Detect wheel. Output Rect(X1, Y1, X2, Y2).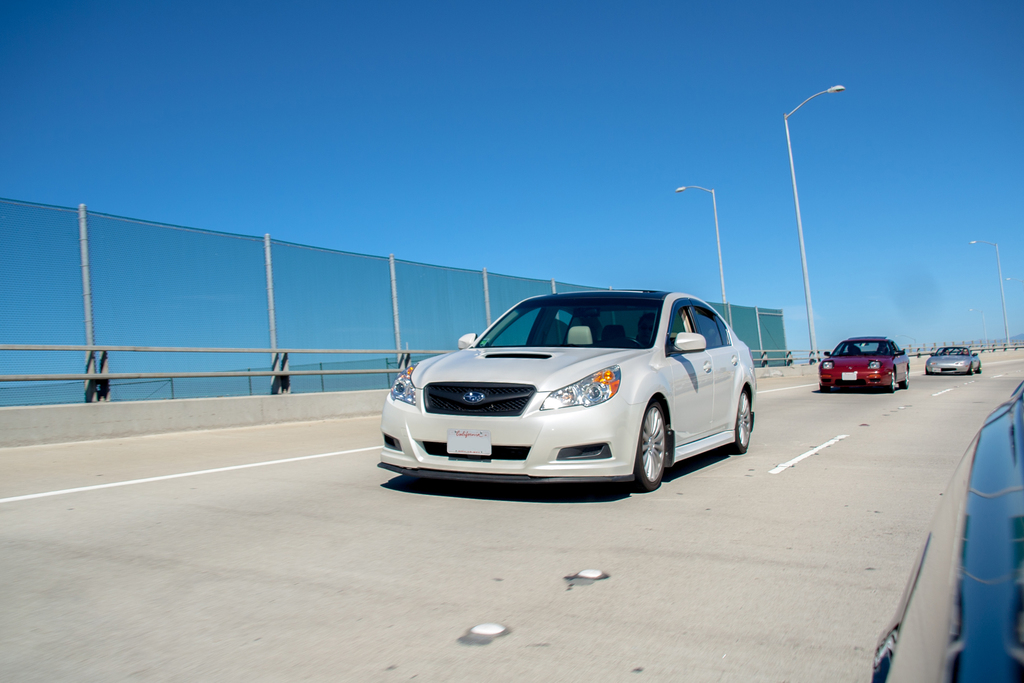
Rect(737, 391, 755, 451).
